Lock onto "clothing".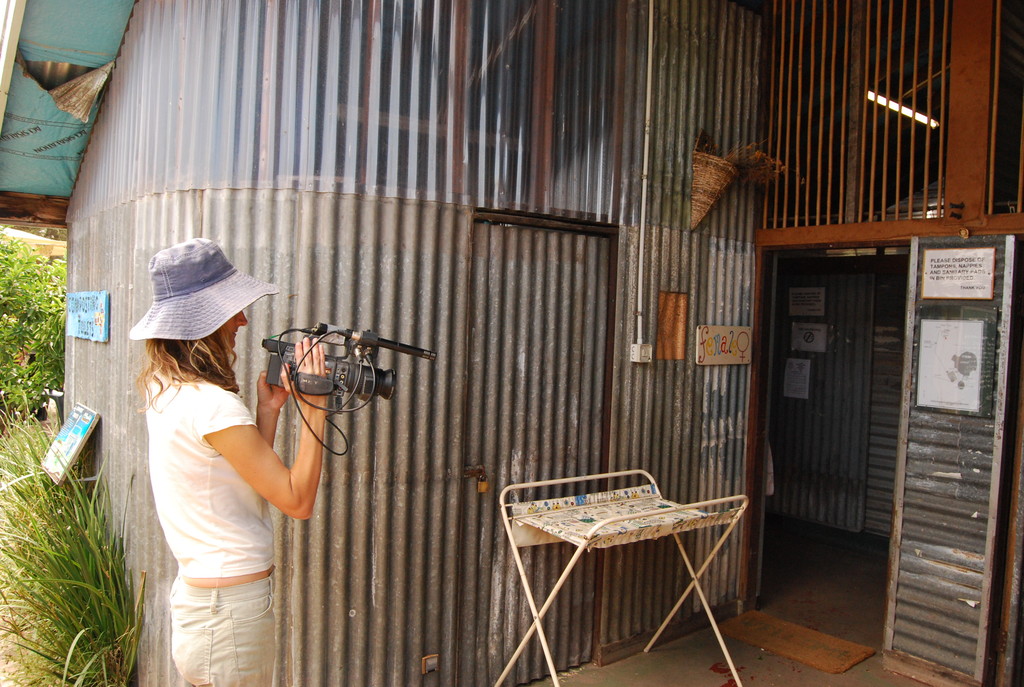
Locked: <region>147, 361, 273, 580</region>.
